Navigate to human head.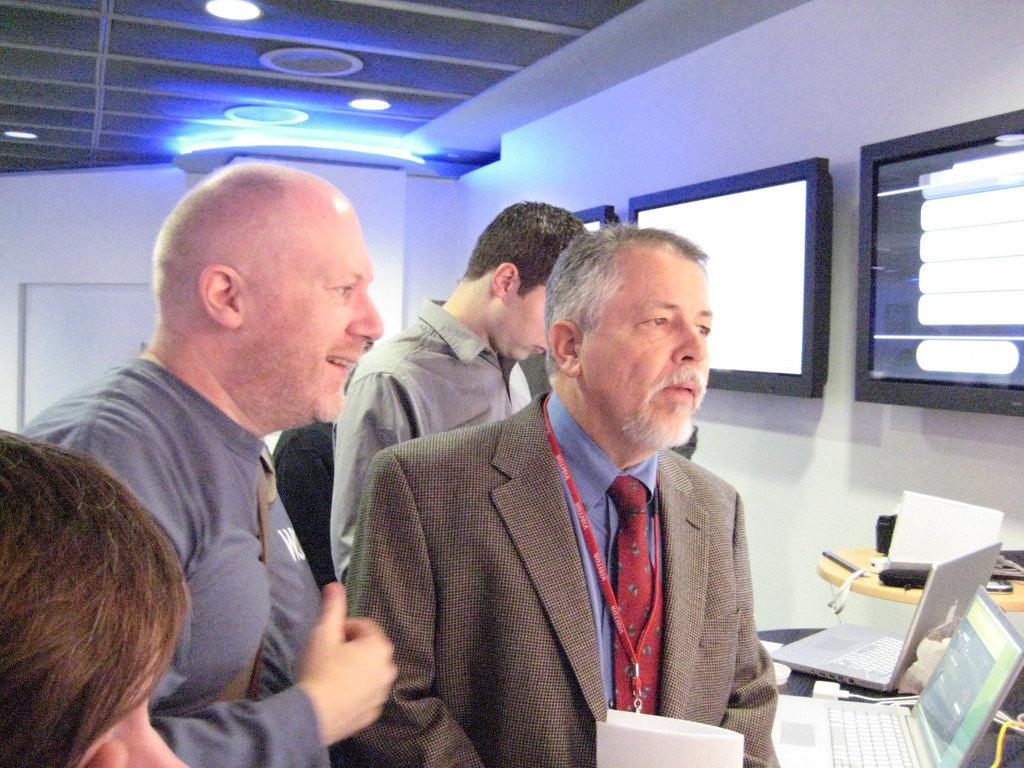
Navigation target: {"left": 0, "top": 426, "right": 193, "bottom": 767}.
